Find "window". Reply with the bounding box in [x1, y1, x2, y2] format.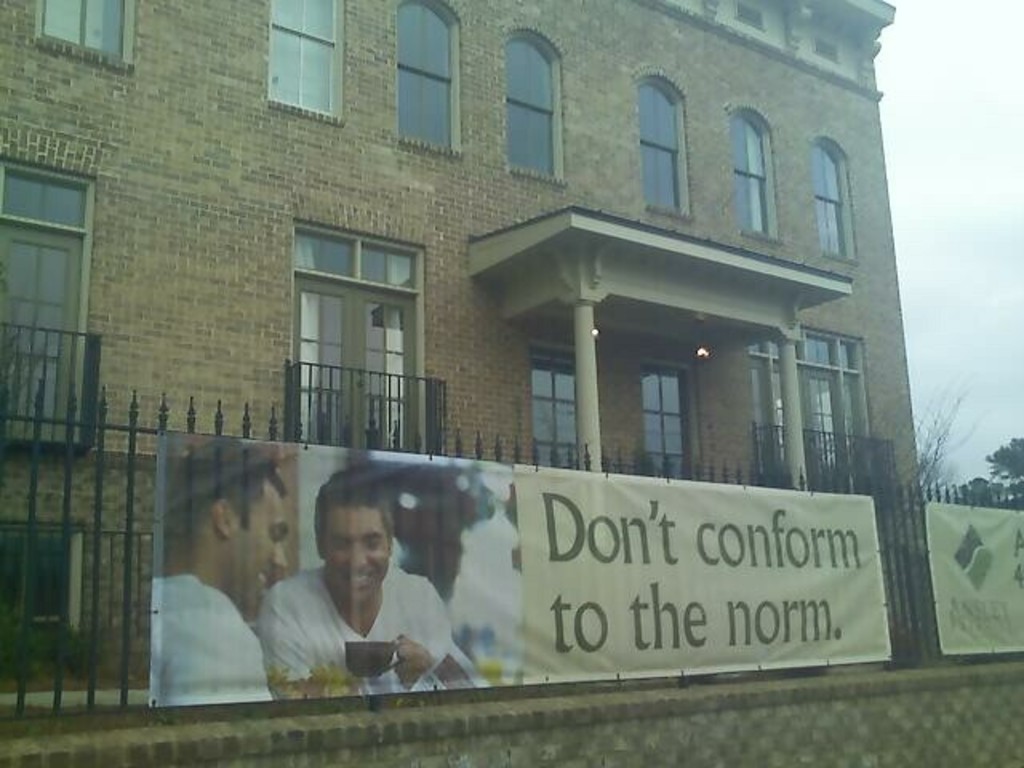
[731, 0, 770, 34].
